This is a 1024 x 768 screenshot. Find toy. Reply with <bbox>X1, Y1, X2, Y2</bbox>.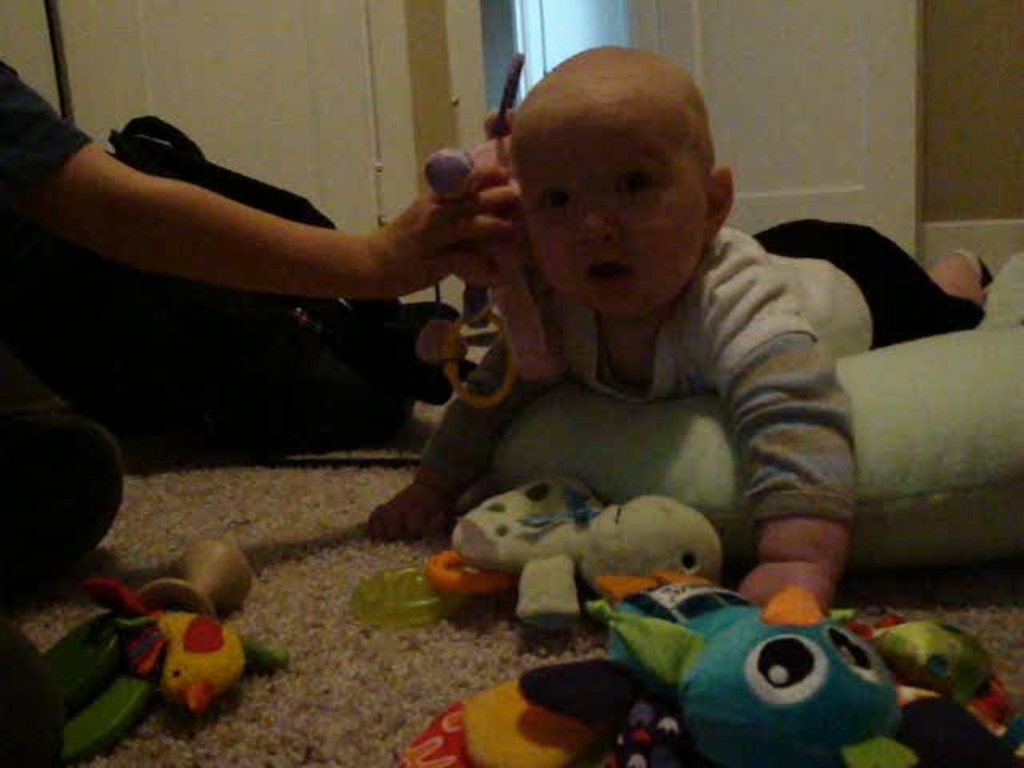
<bbox>347, 566, 470, 630</bbox>.
